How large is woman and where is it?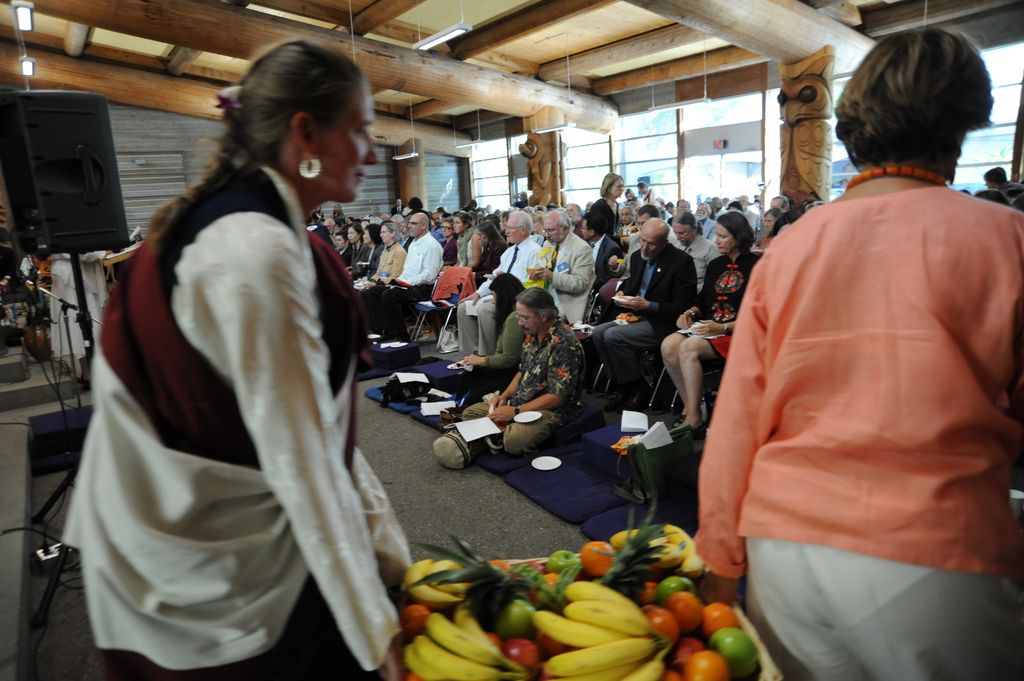
Bounding box: select_region(450, 211, 484, 269).
